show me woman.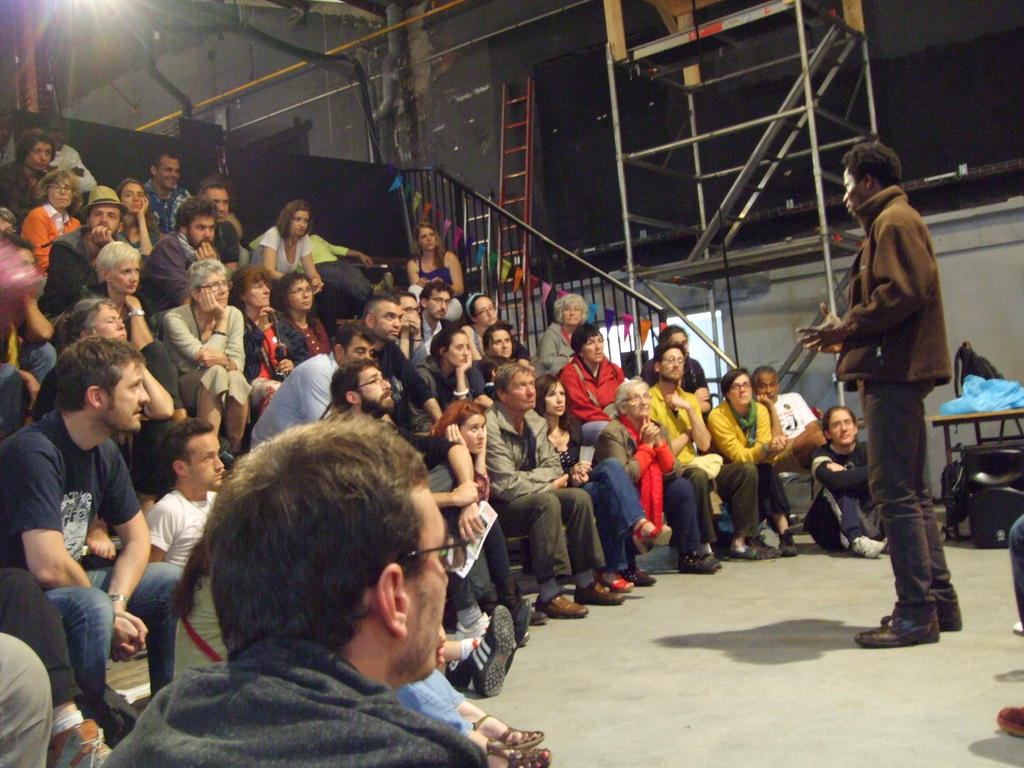
woman is here: rect(422, 399, 527, 620).
